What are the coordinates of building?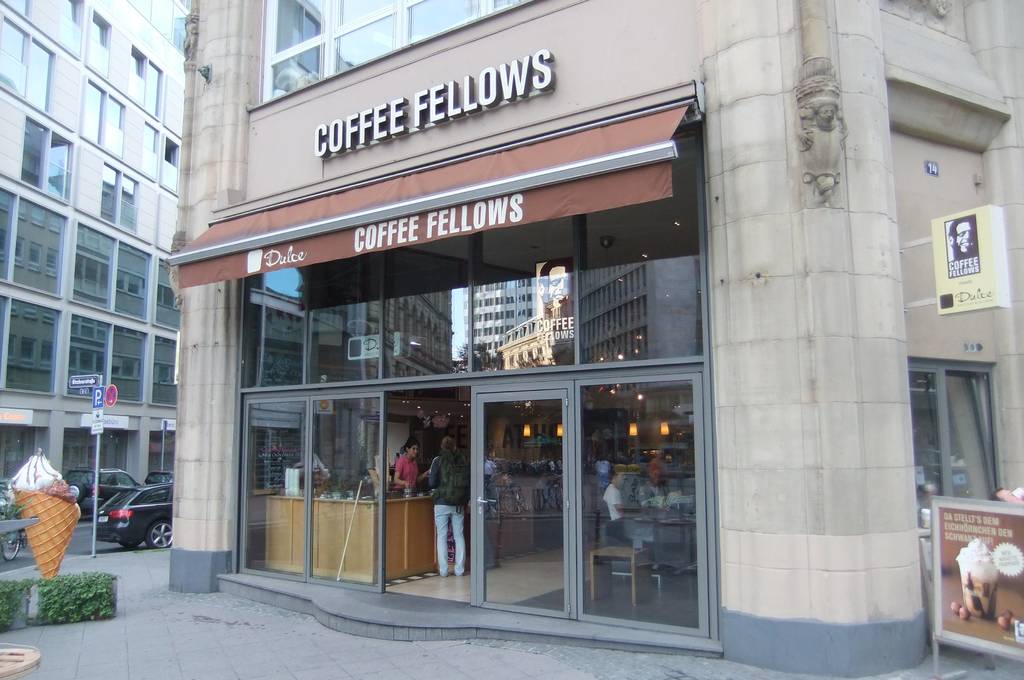
[166, 0, 1023, 679].
